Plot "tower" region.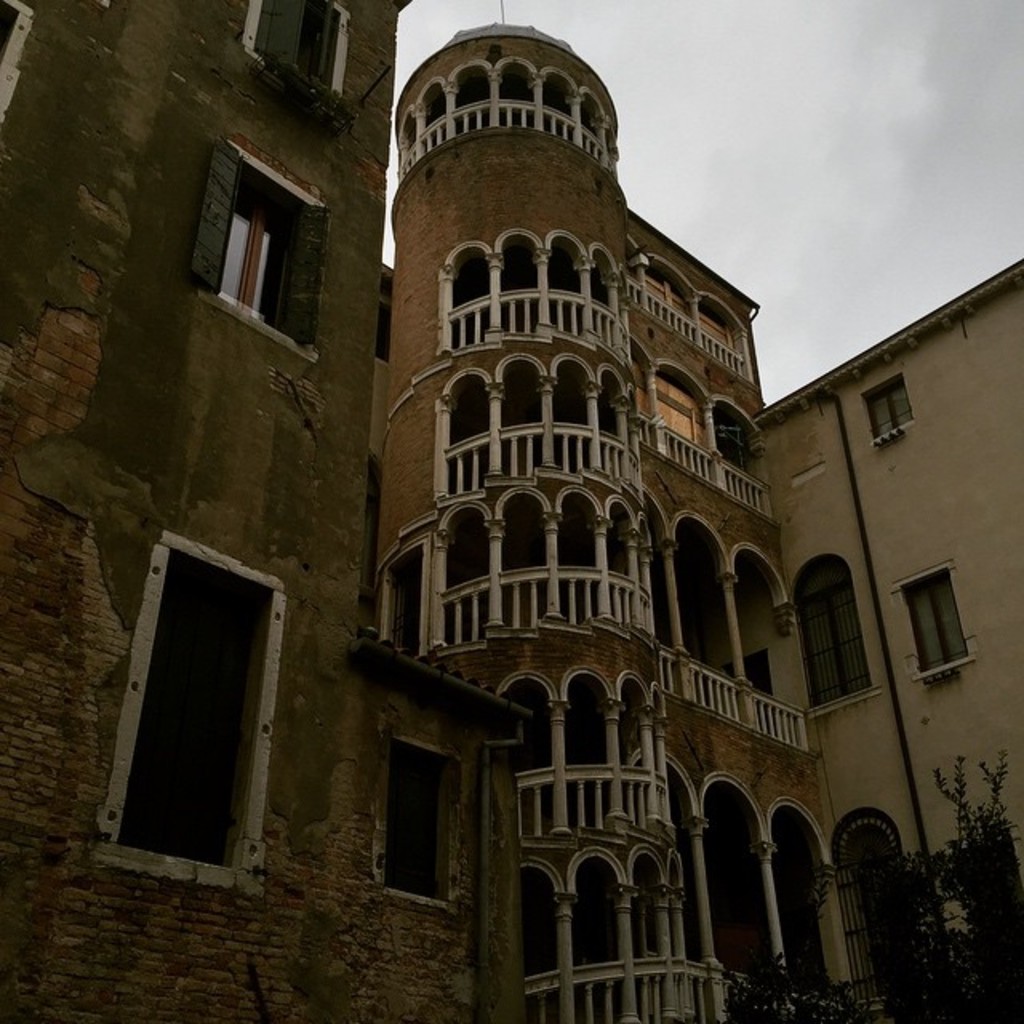
Plotted at box=[749, 259, 1018, 1022].
